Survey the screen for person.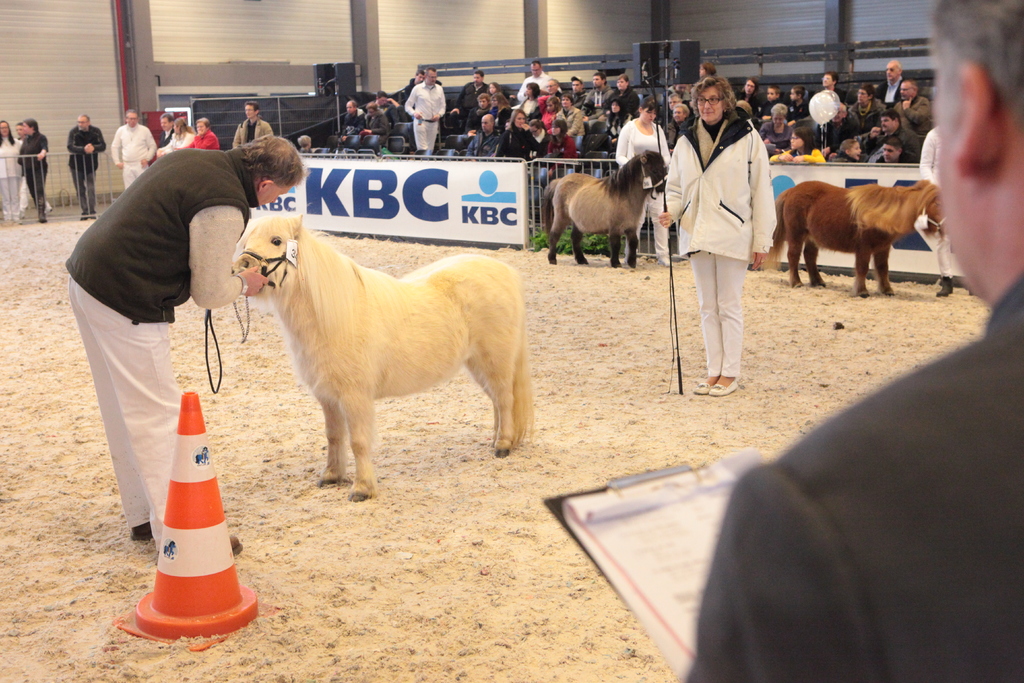
Survey found: rect(565, 74, 586, 109).
